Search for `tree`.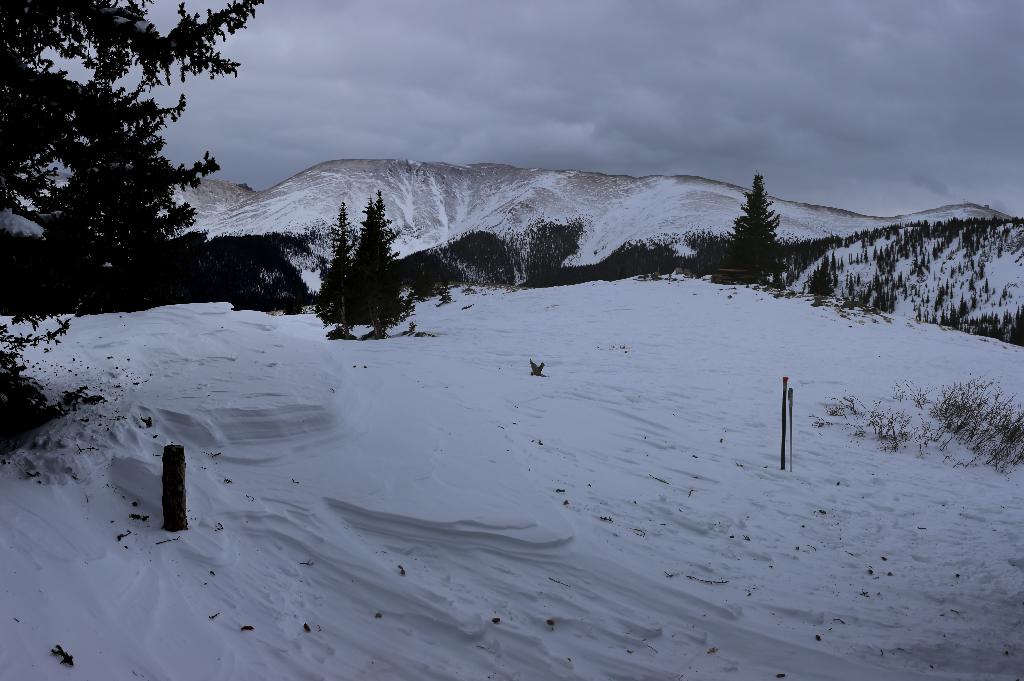
Found at pyautogui.locateOnScreen(729, 169, 790, 280).
